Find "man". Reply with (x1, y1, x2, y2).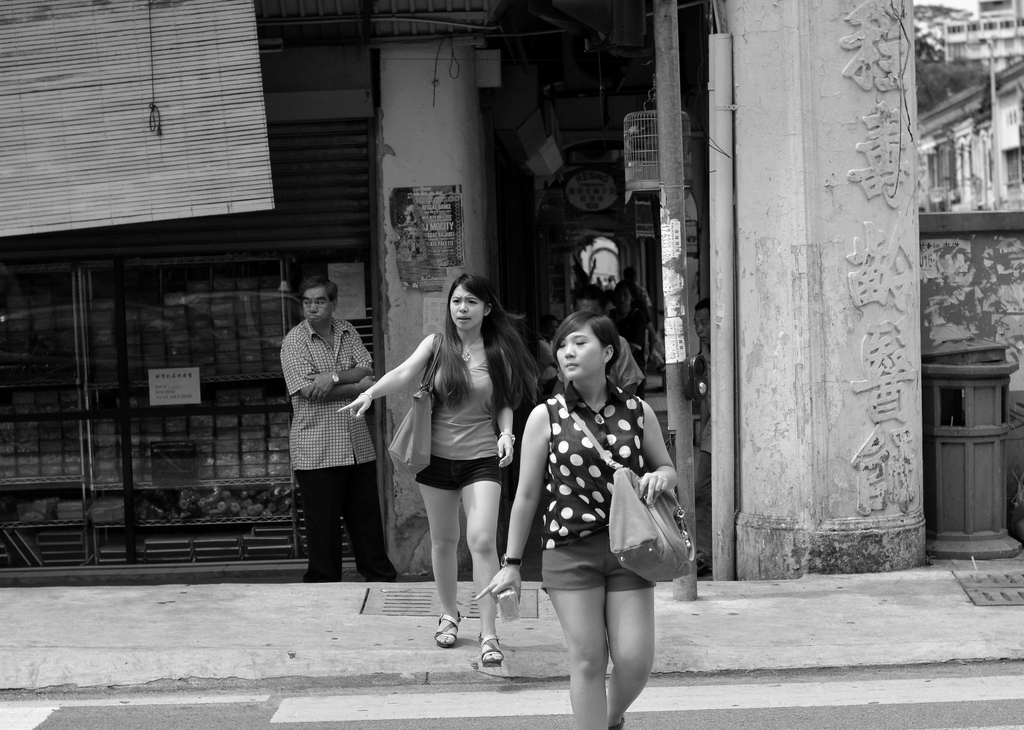
(277, 279, 401, 581).
